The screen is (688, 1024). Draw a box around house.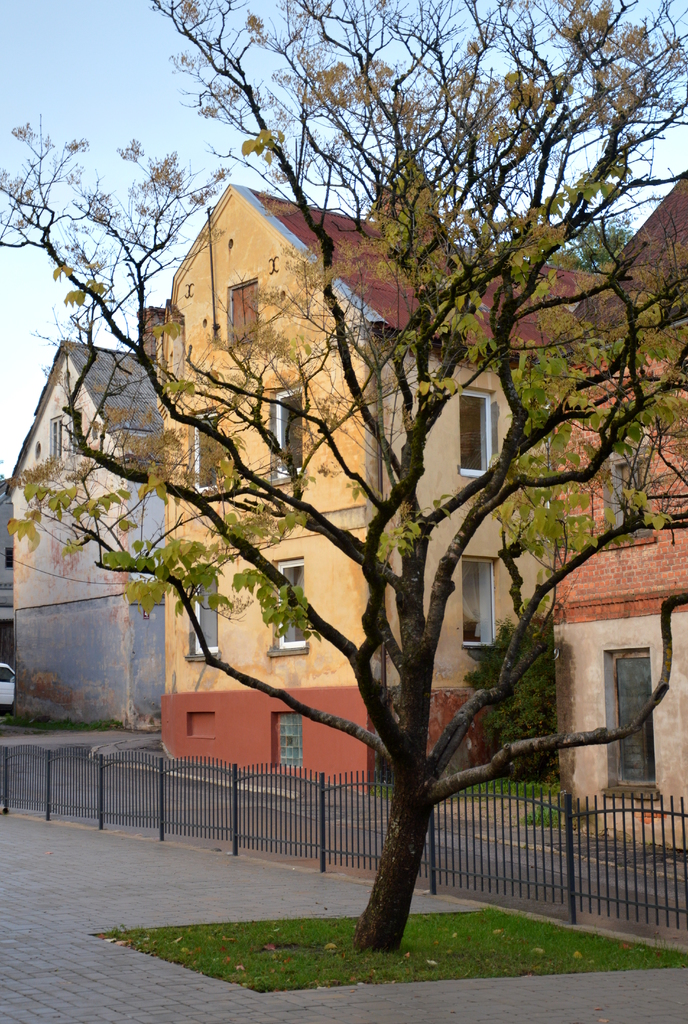
region(515, 169, 687, 834).
